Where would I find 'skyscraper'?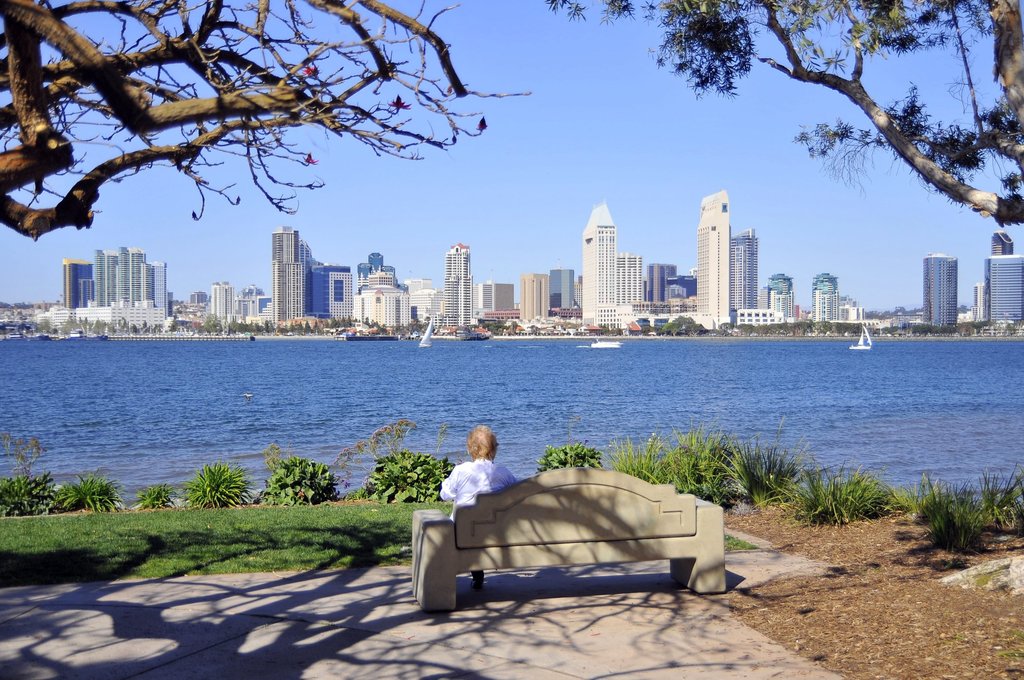
At [x1=582, y1=199, x2=620, y2=329].
